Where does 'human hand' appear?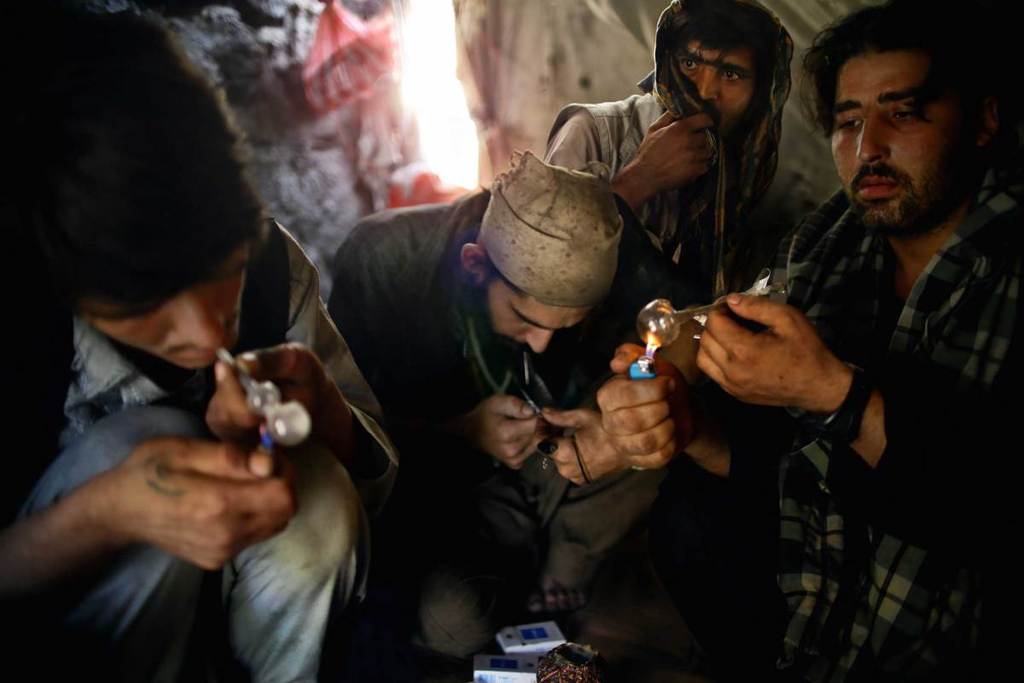
Appears at rect(458, 394, 549, 471).
